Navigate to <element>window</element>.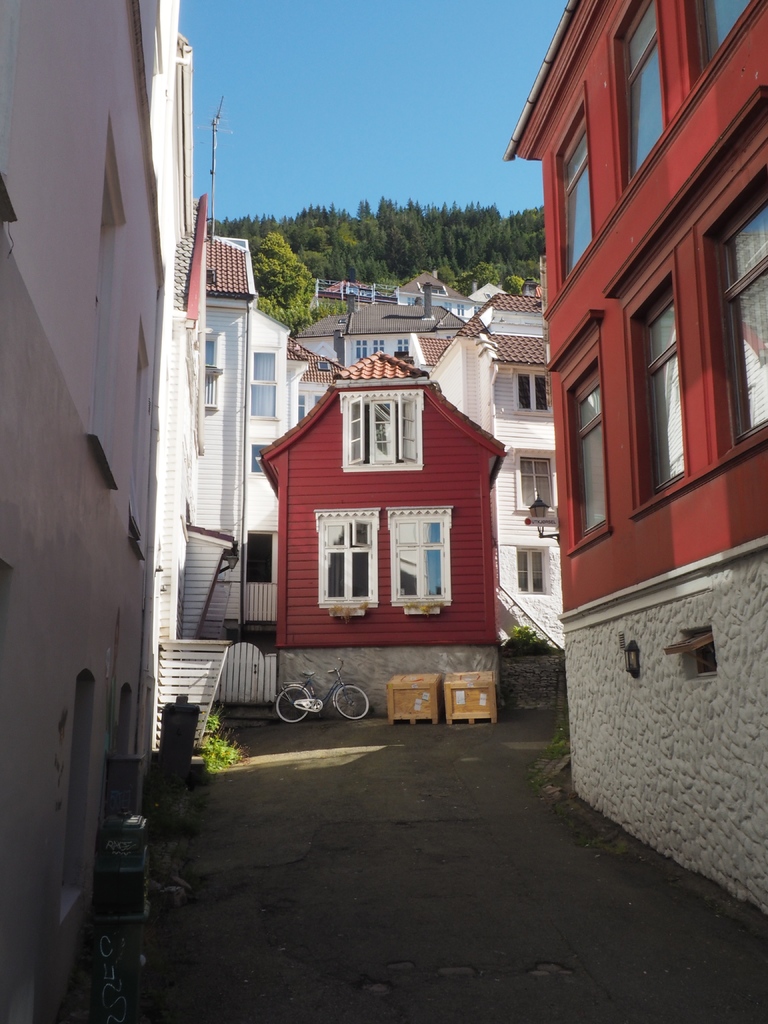
Navigation target: Rect(513, 372, 552, 416).
